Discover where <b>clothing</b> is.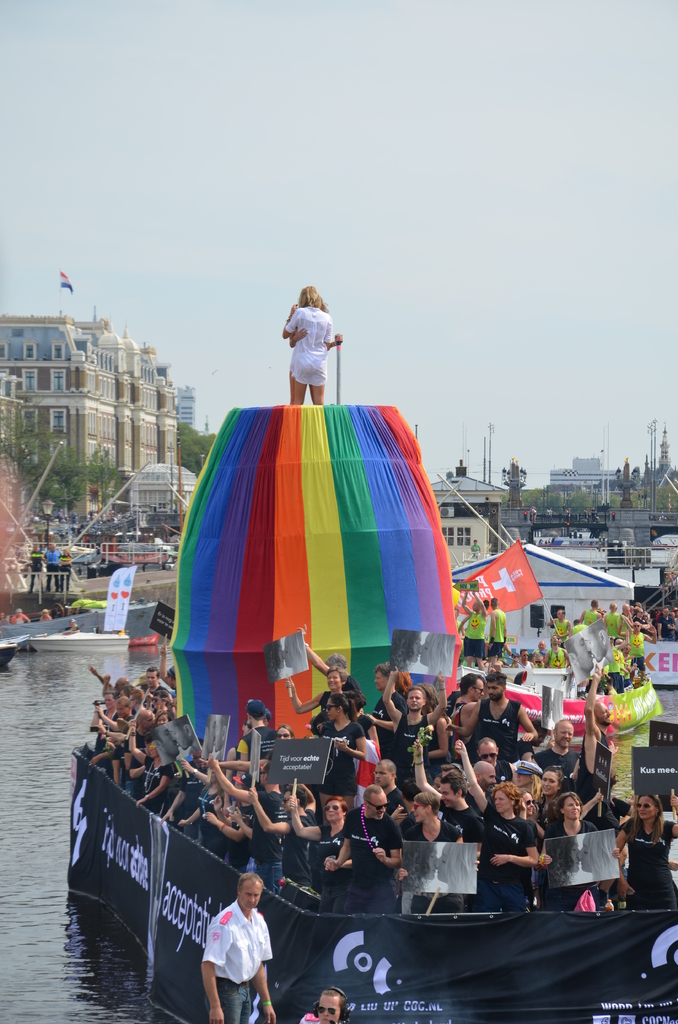
Discovered at left=461, top=609, right=485, bottom=657.
